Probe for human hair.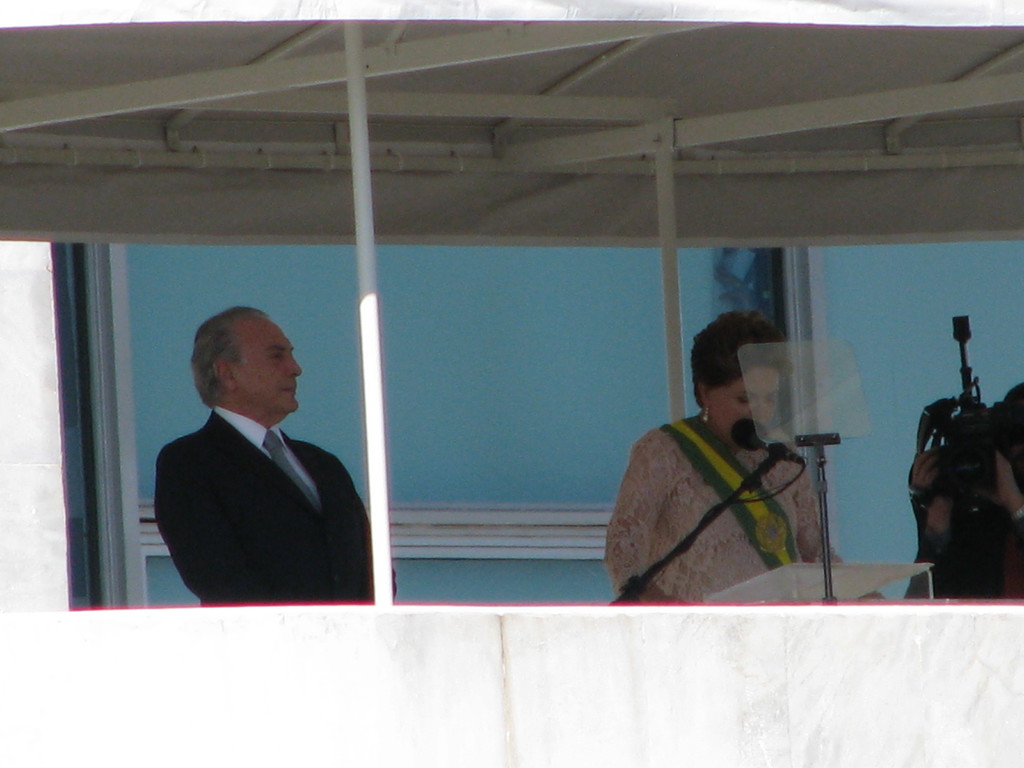
Probe result: box=[695, 314, 799, 410].
